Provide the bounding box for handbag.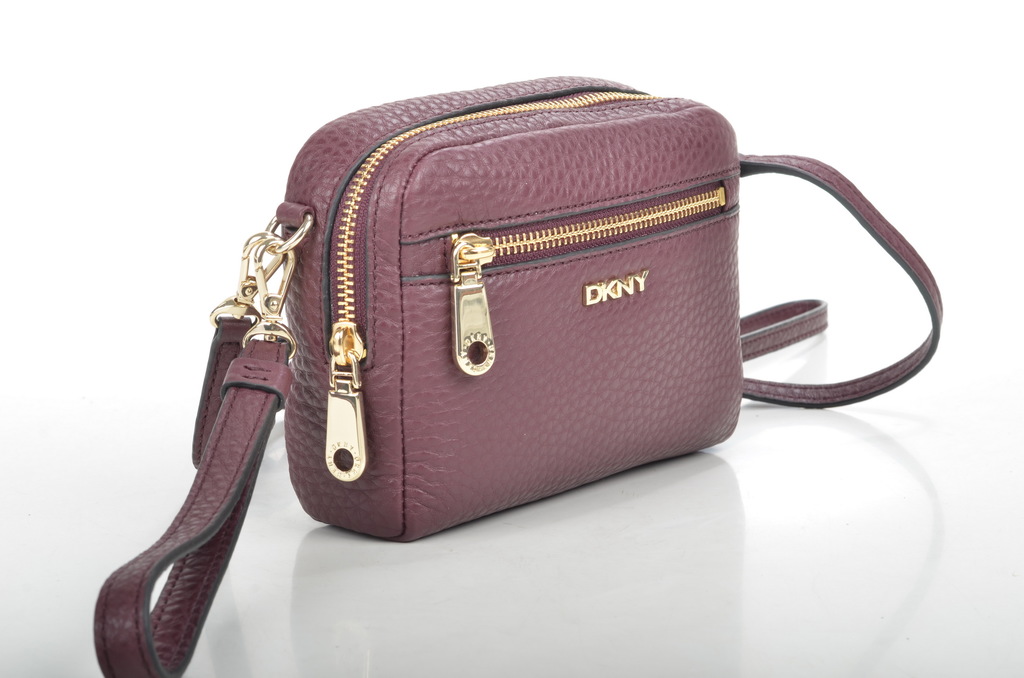
rect(92, 74, 942, 677).
